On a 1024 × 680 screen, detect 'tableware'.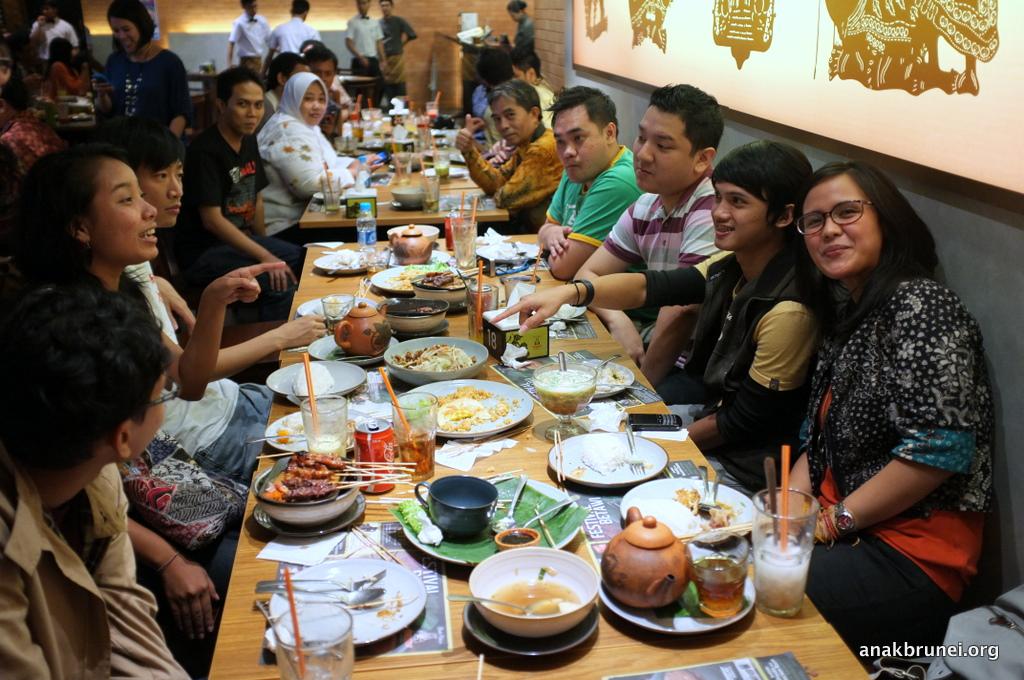
[x1=317, y1=248, x2=374, y2=269].
